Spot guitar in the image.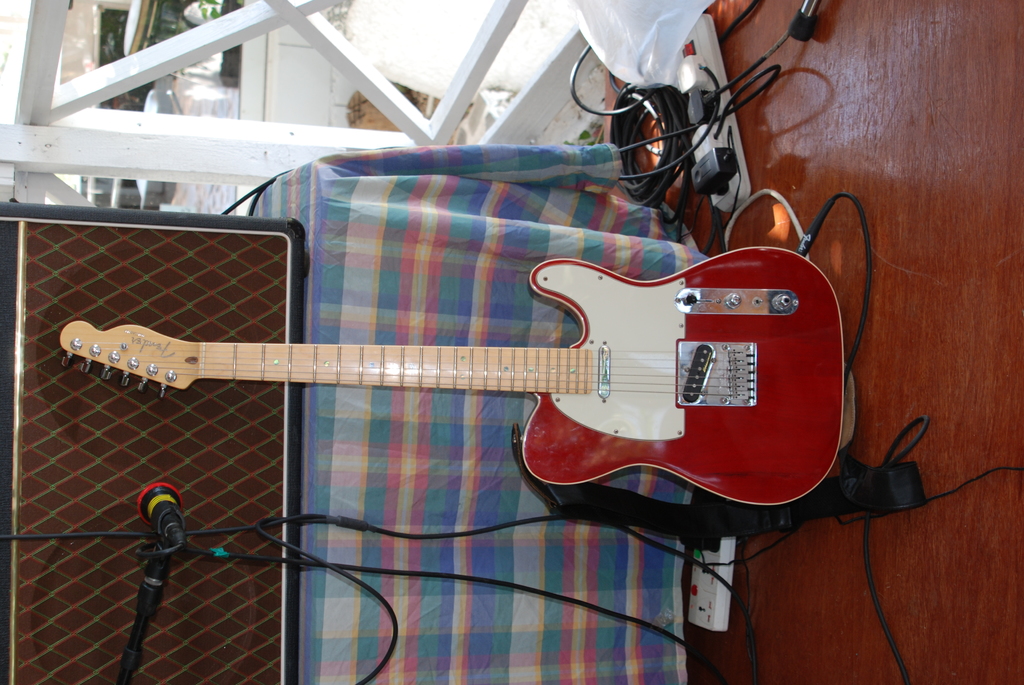
guitar found at [left=60, top=247, right=847, bottom=505].
